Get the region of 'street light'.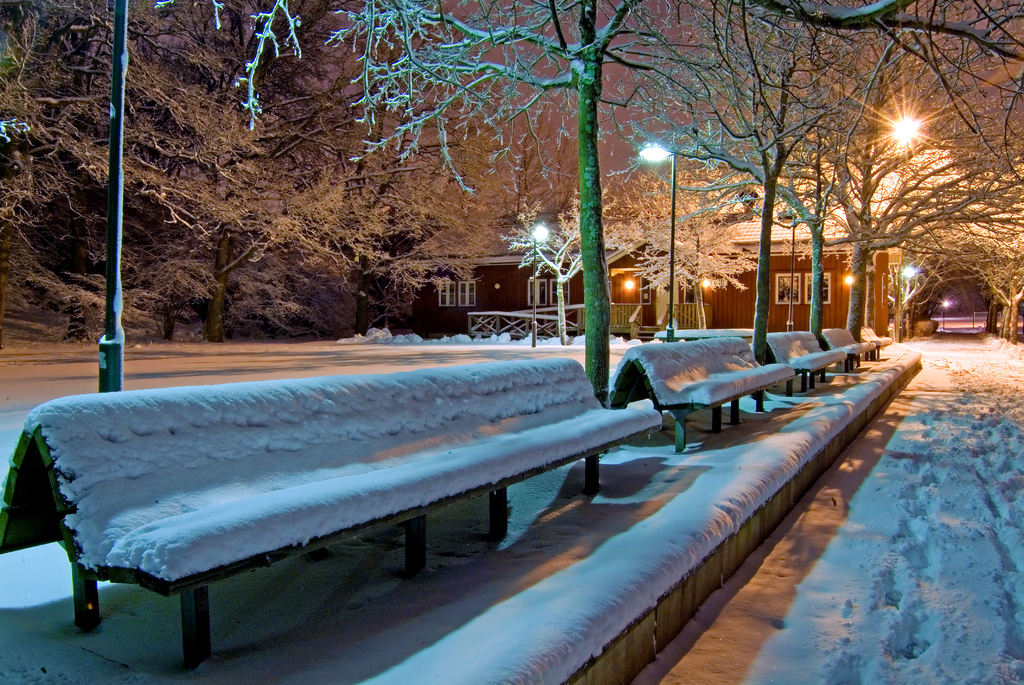
(884,106,924,151).
